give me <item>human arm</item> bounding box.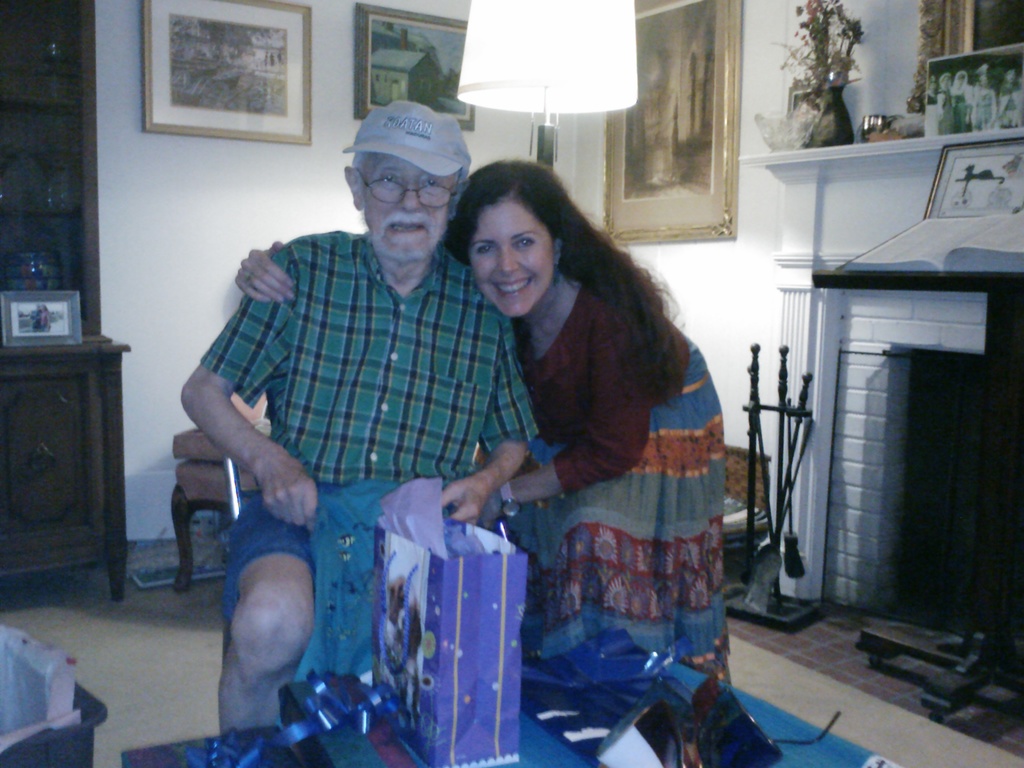
box=[472, 303, 675, 522].
